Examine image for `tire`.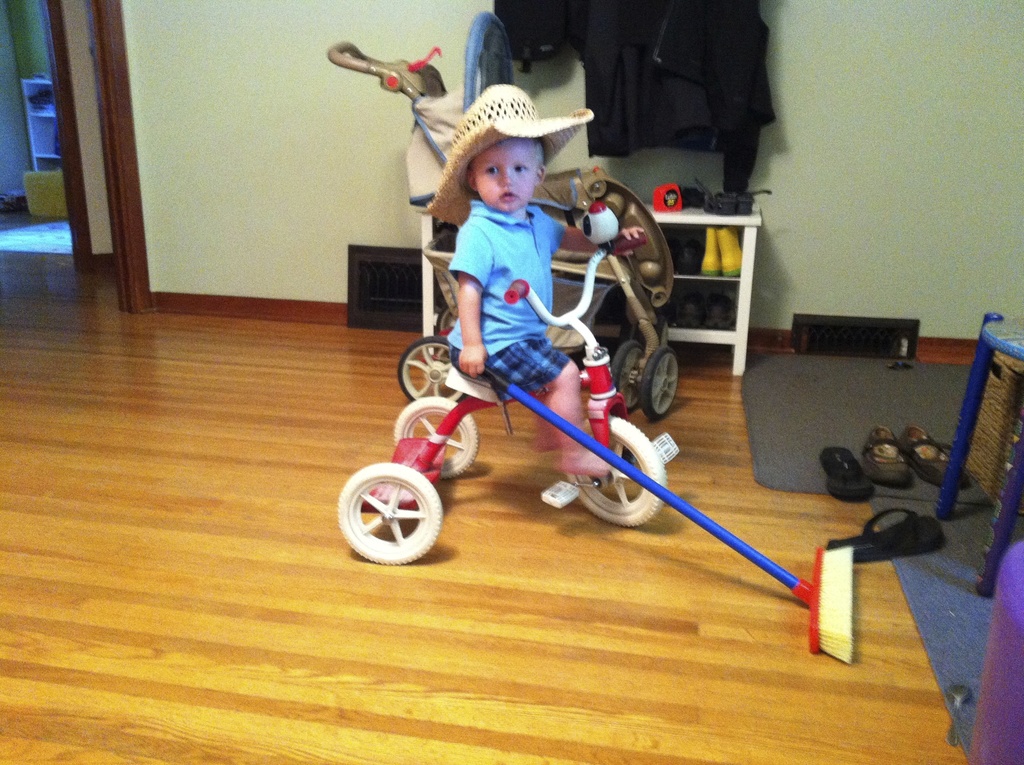
Examination result: [left=341, top=460, right=447, bottom=572].
